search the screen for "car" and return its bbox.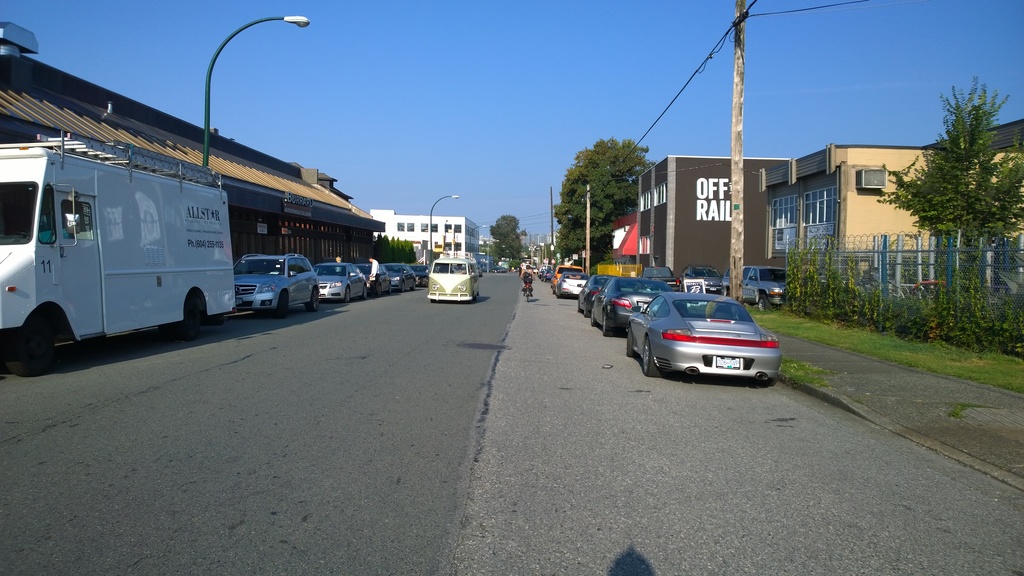
Found: left=352, top=255, right=410, bottom=283.
